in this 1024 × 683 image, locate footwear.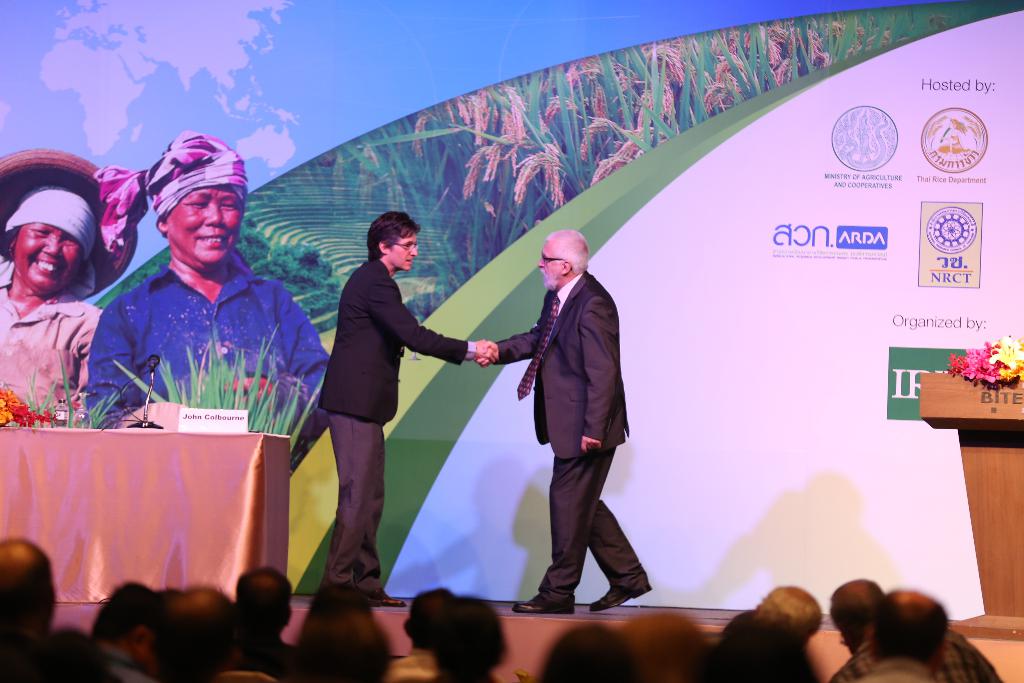
Bounding box: bbox(369, 591, 408, 607).
